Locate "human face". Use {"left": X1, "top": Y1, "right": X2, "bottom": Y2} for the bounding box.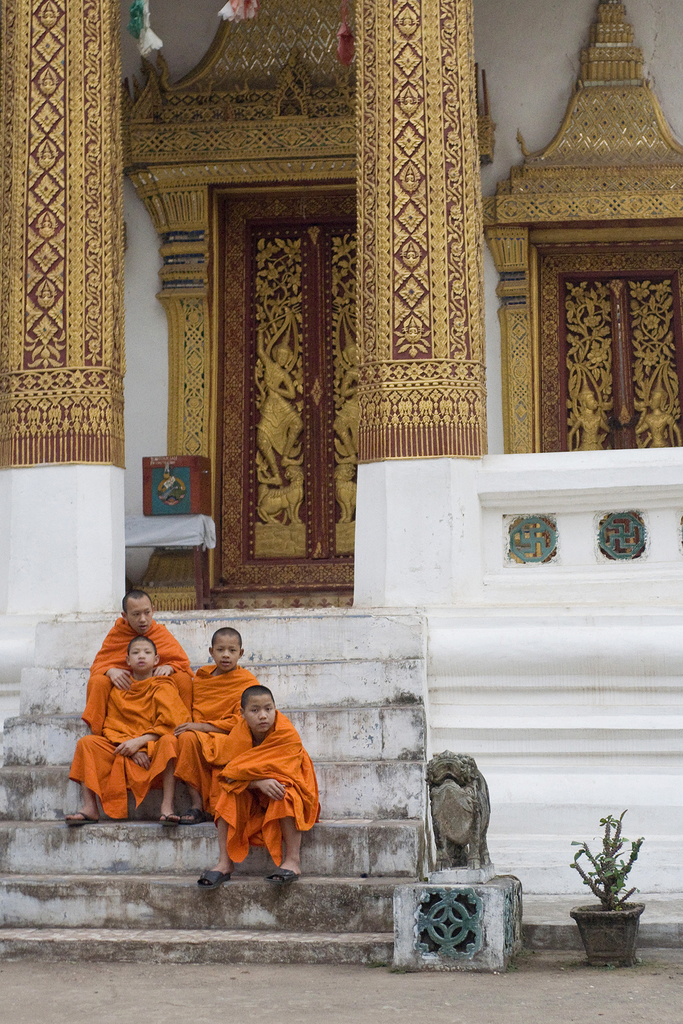
{"left": 242, "top": 691, "right": 276, "bottom": 735}.
